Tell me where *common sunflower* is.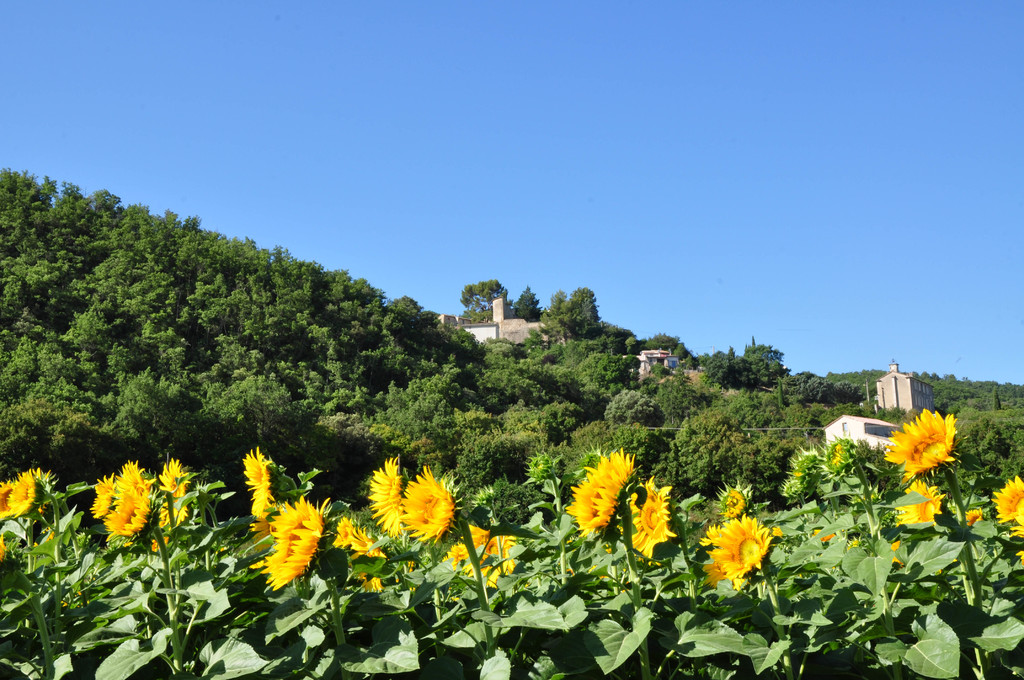
*common sunflower* is at BBox(625, 482, 675, 567).
